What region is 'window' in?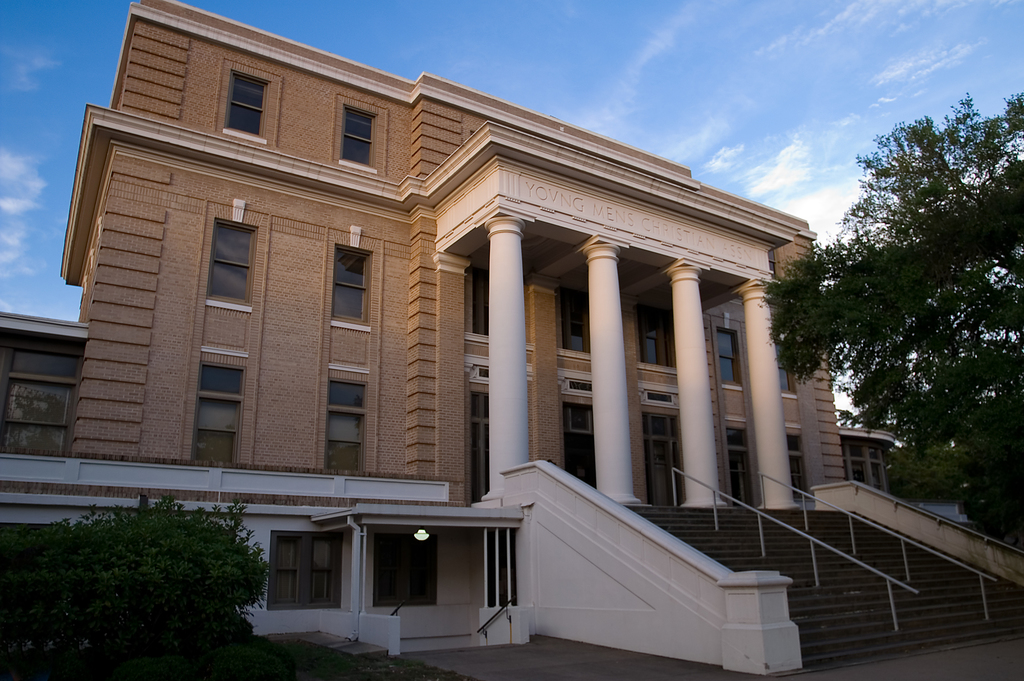
l=10, t=349, r=75, b=455.
